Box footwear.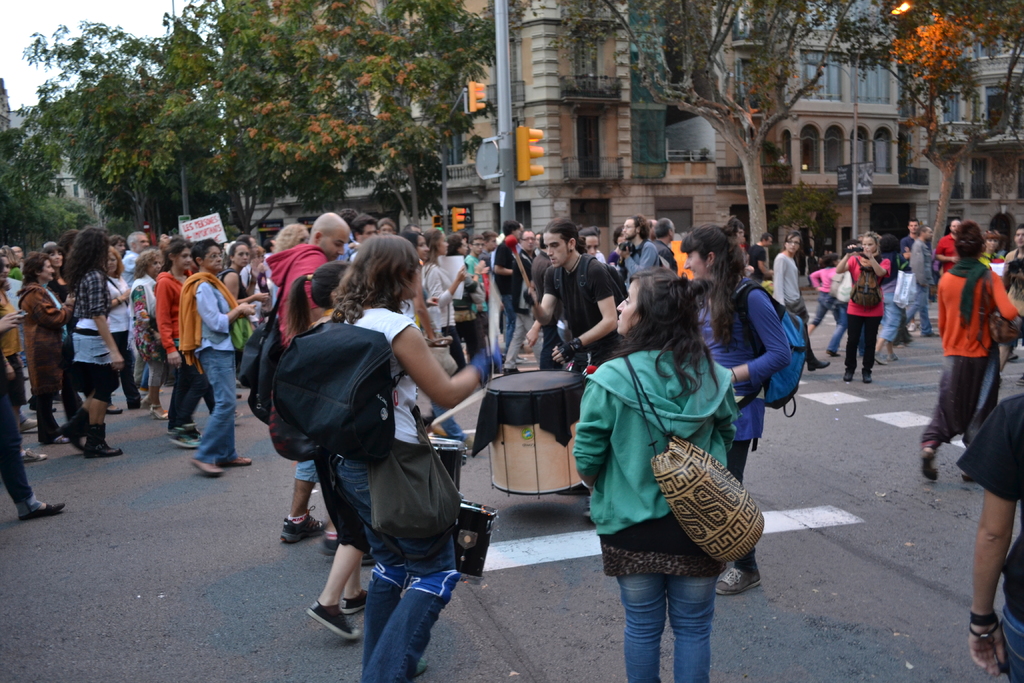
x1=715 y1=563 x2=767 y2=593.
